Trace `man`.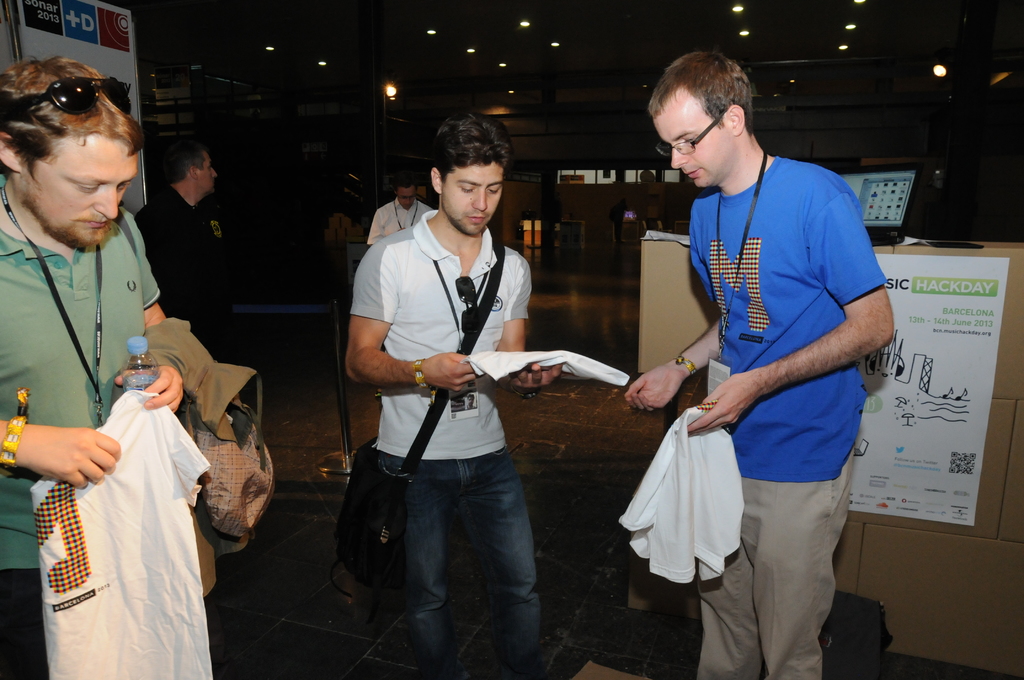
Traced to region(0, 59, 187, 679).
